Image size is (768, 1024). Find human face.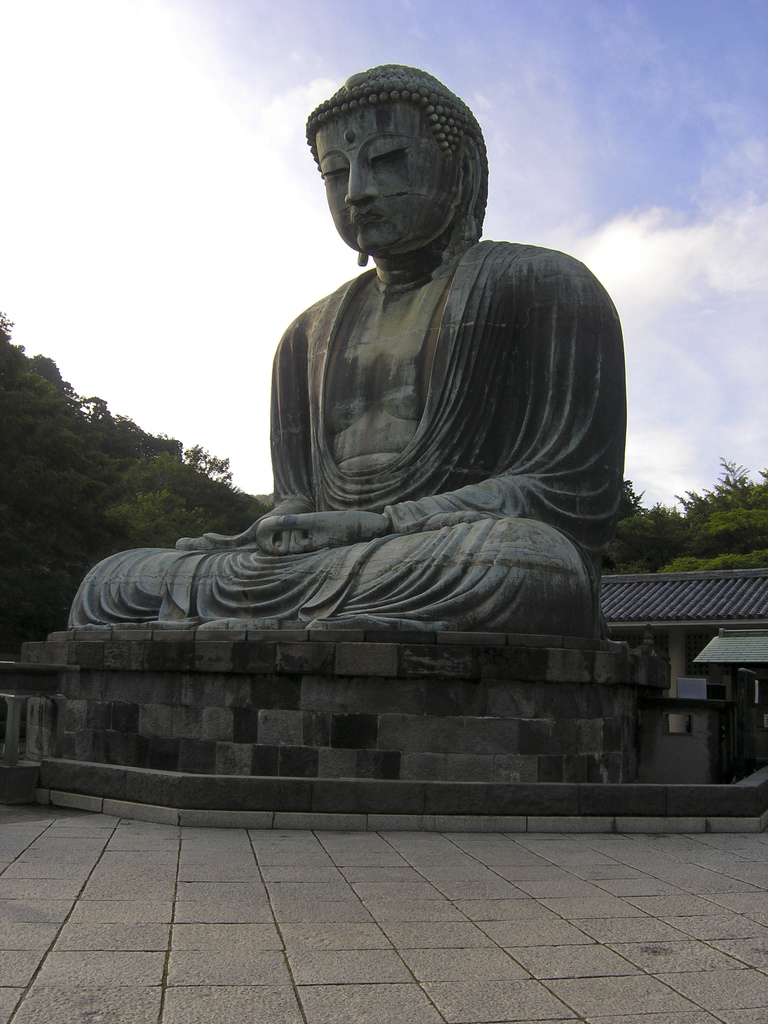
detection(305, 108, 447, 255).
